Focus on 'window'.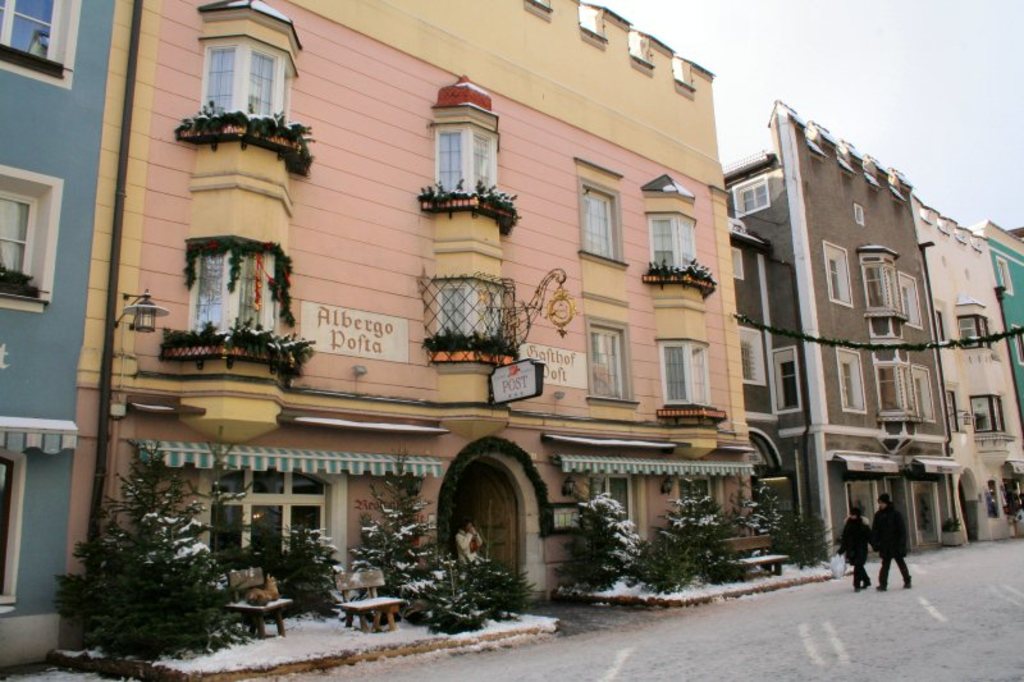
Focused at rect(945, 384, 959, 427).
